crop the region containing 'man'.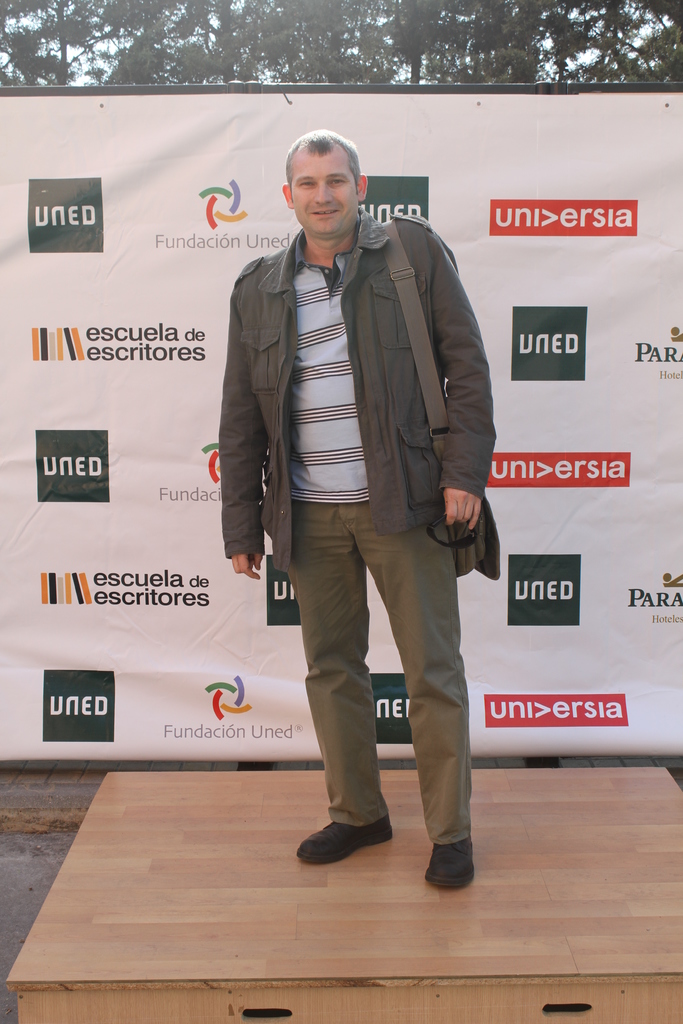
Crop region: rect(213, 125, 505, 893).
